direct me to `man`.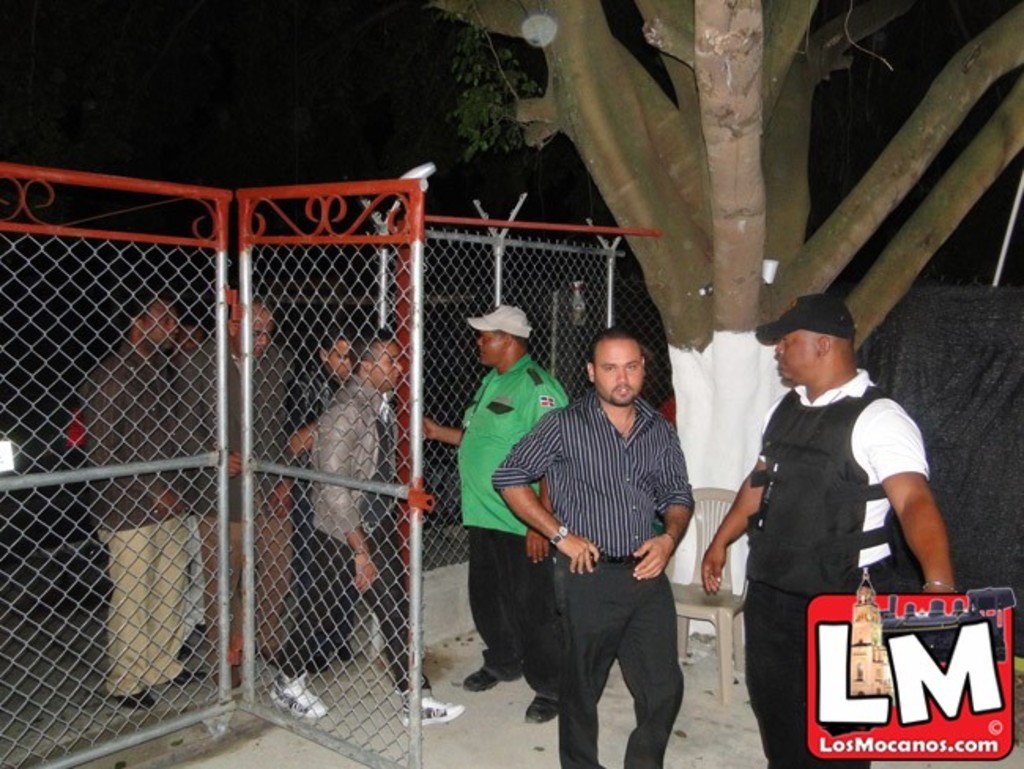
Direction: crop(416, 295, 577, 723).
